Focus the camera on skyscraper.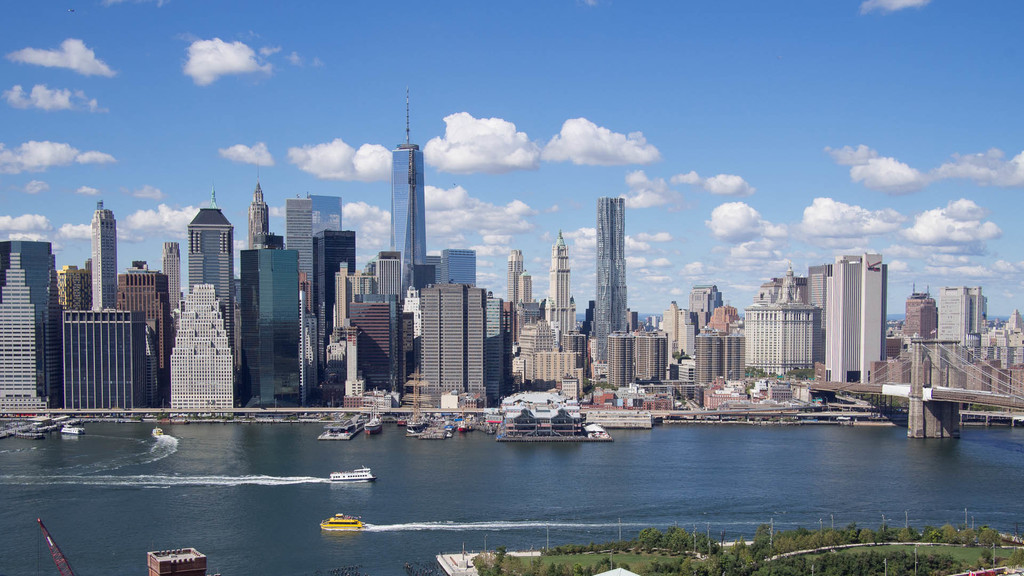
Focus region: bbox=[509, 314, 588, 408].
